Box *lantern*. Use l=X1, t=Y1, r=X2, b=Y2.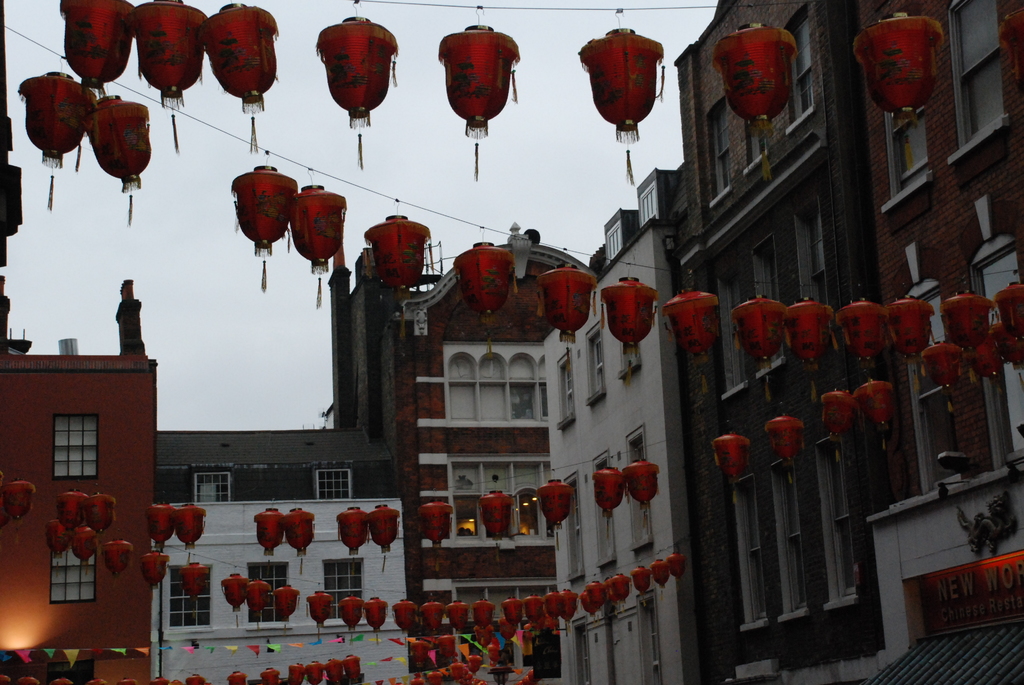
l=255, t=505, r=284, b=558.
